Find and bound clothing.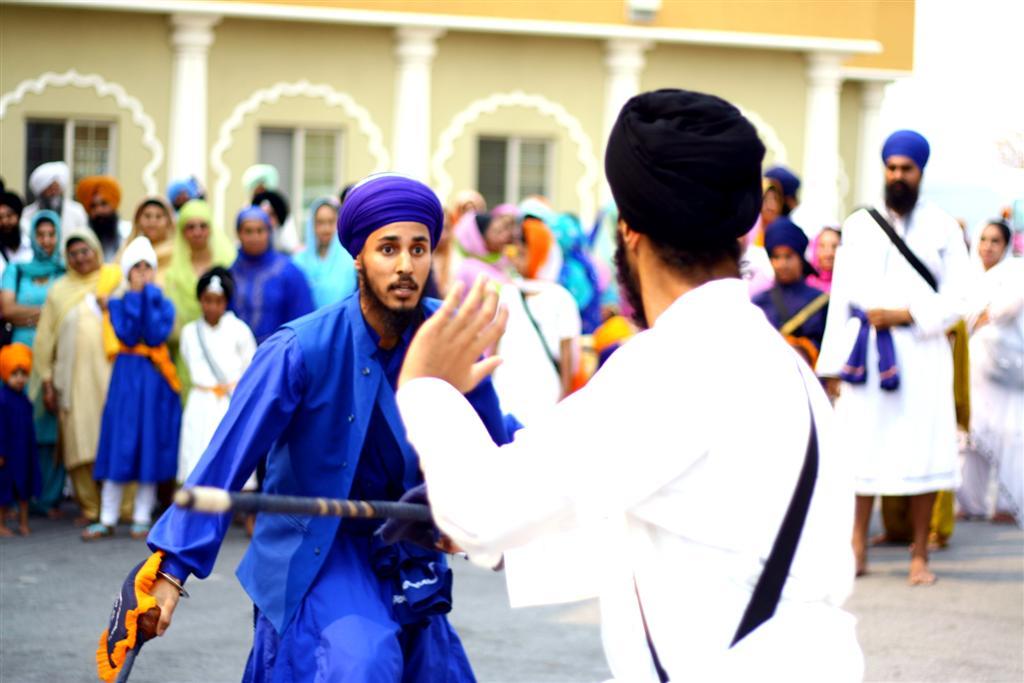
Bound: pyautogui.locateOnScreen(449, 210, 516, 380).
